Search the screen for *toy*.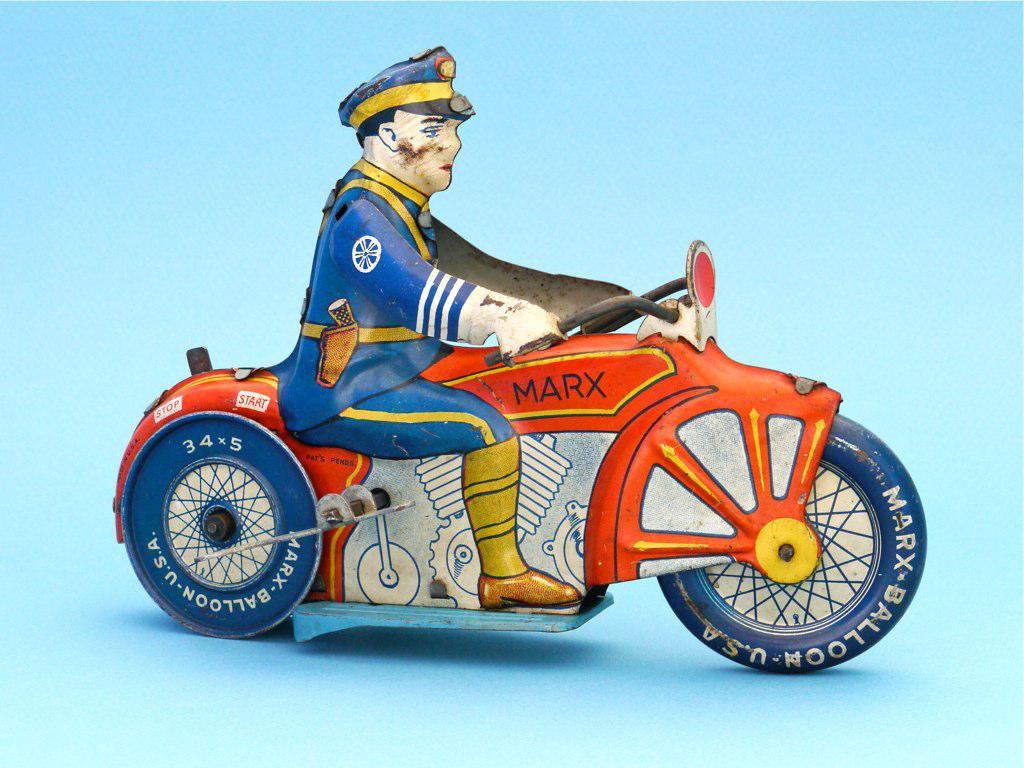
Found at BBox(263, 45, 643, 610).
